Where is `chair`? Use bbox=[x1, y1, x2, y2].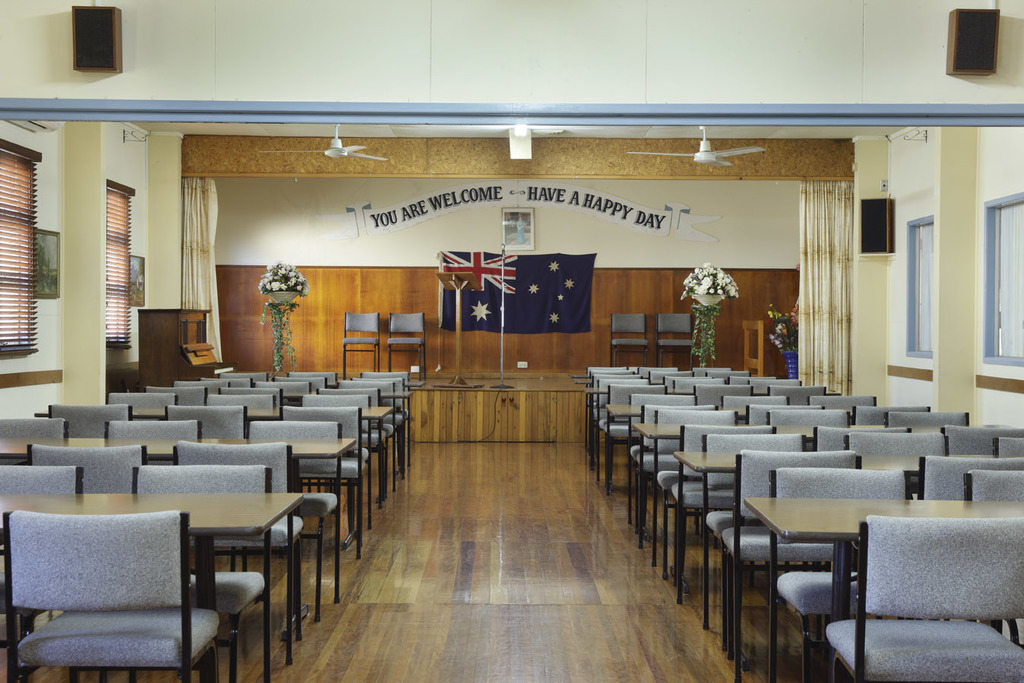
bbox=[108, 394, 182, 413].
